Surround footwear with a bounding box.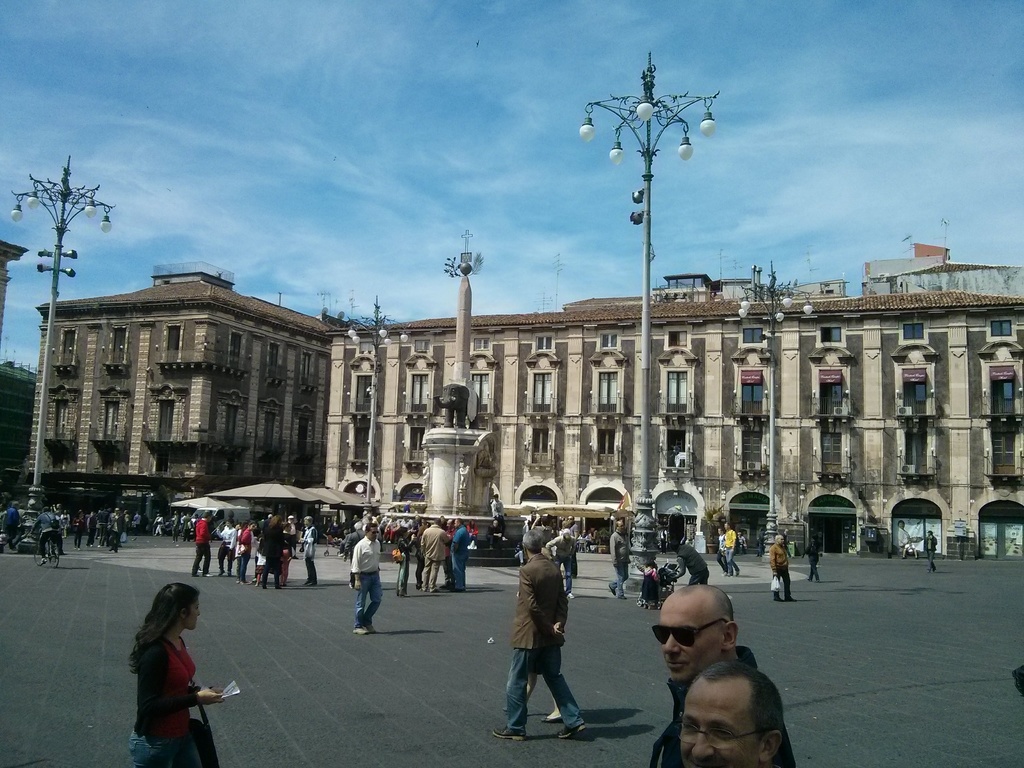
box(397, 593, 408, 599).
